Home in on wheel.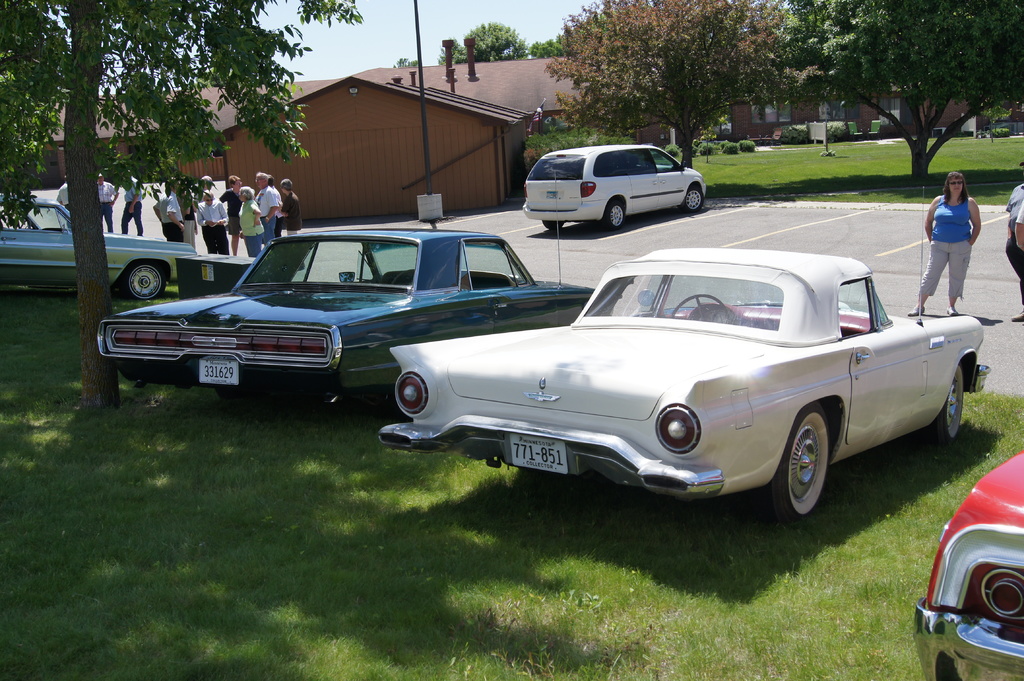
Homed in at box(212, 390, 252, 400).
